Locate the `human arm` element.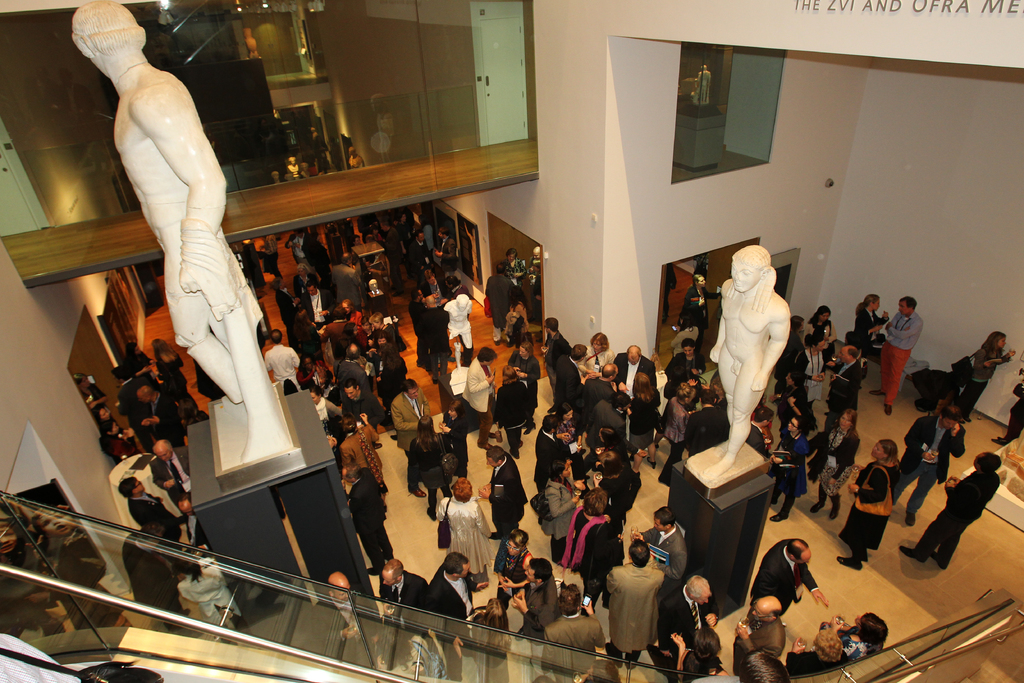
Element bbox: (556, 430, 569, 441).
